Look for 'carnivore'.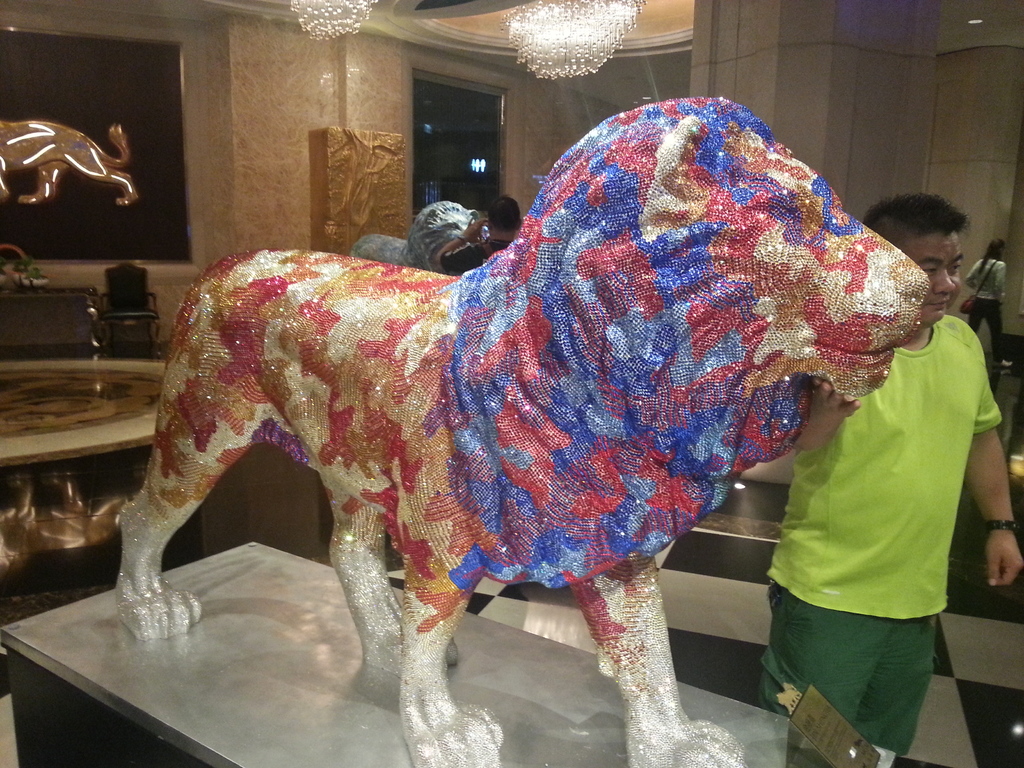
Found: select_region(432, 202, 529, 275).
